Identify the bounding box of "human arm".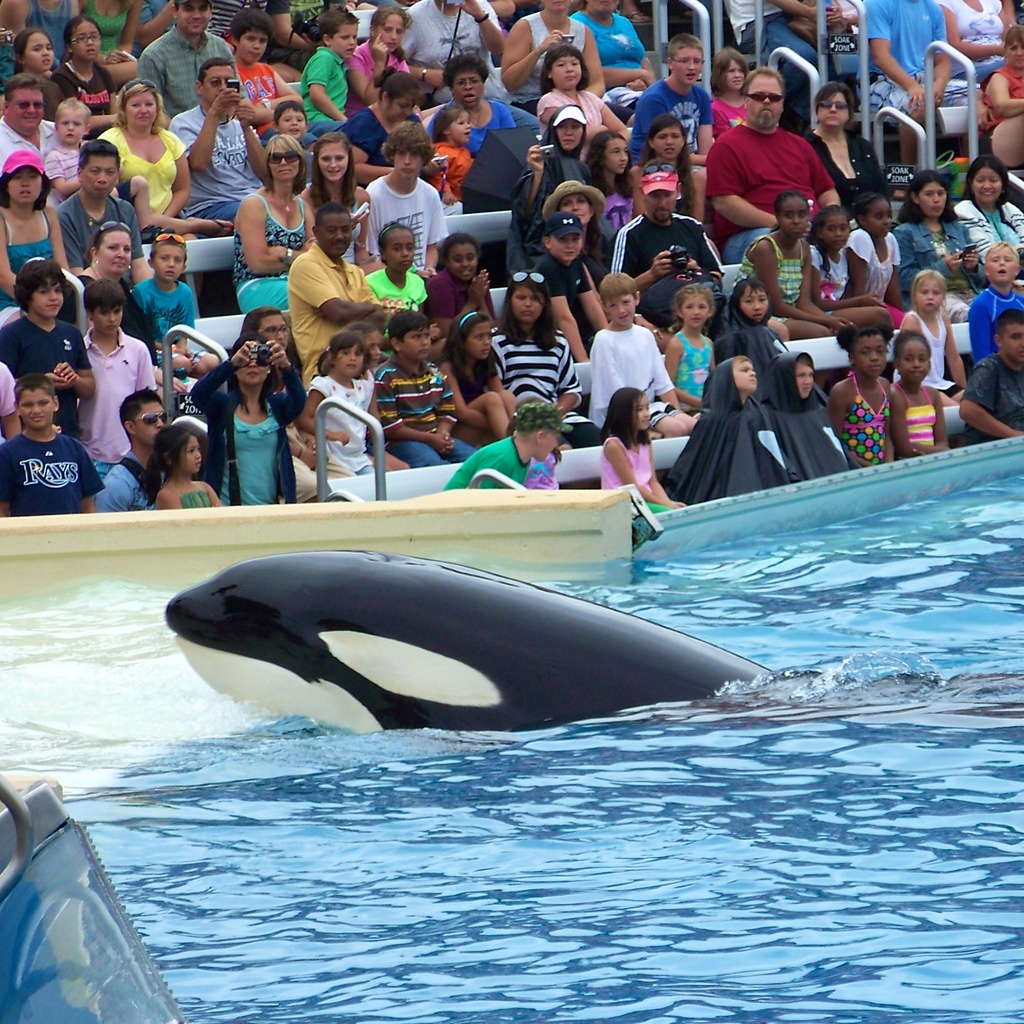
left=863, top=0, right=925, bottom=111.
